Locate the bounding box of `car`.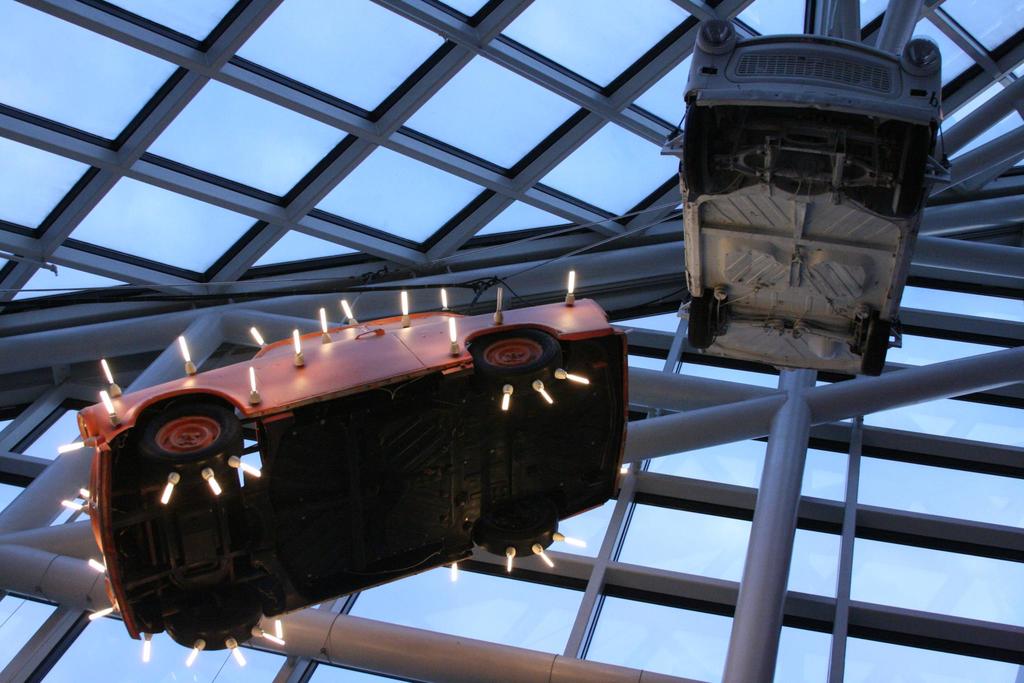
Bounding box: bbox=[50, 279, 623, 662].
